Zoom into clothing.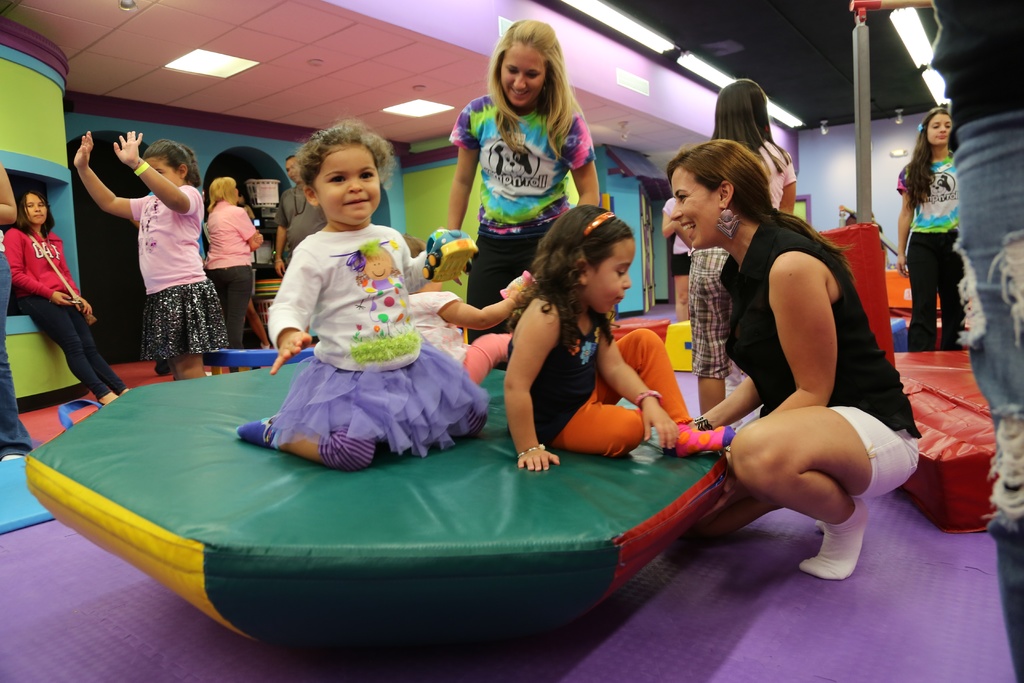
Zoom target: pyautogui.locateOnScreen(904, 138, 981, 346).
